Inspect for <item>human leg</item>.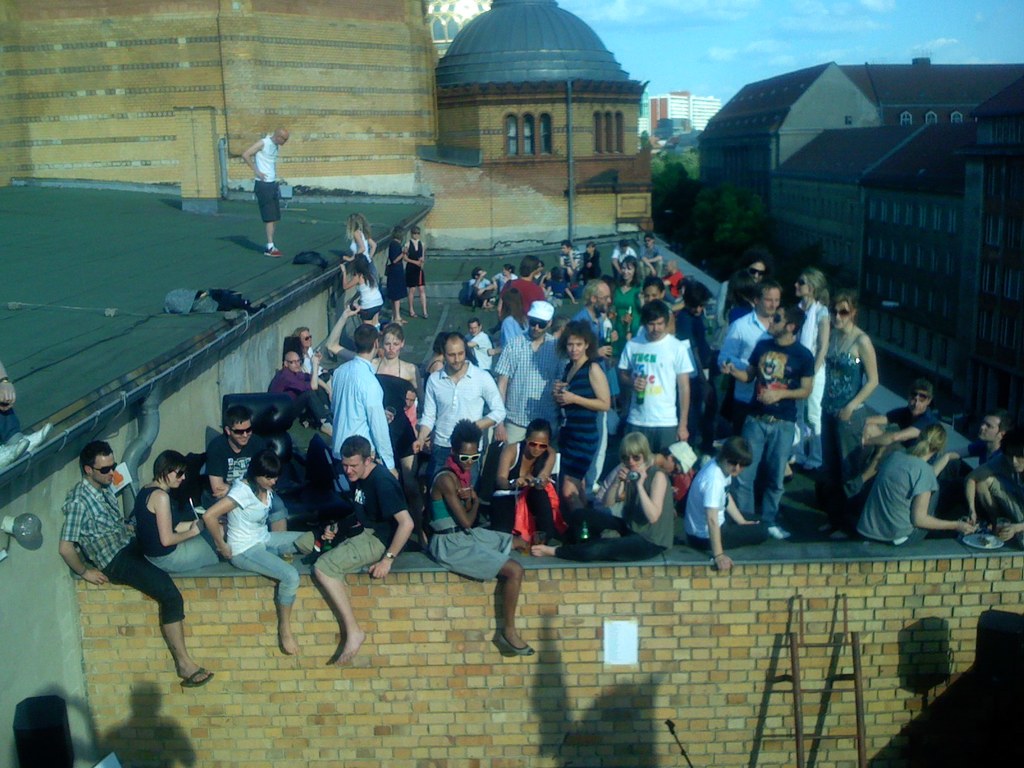
Inspection: [248,177,278,252].
